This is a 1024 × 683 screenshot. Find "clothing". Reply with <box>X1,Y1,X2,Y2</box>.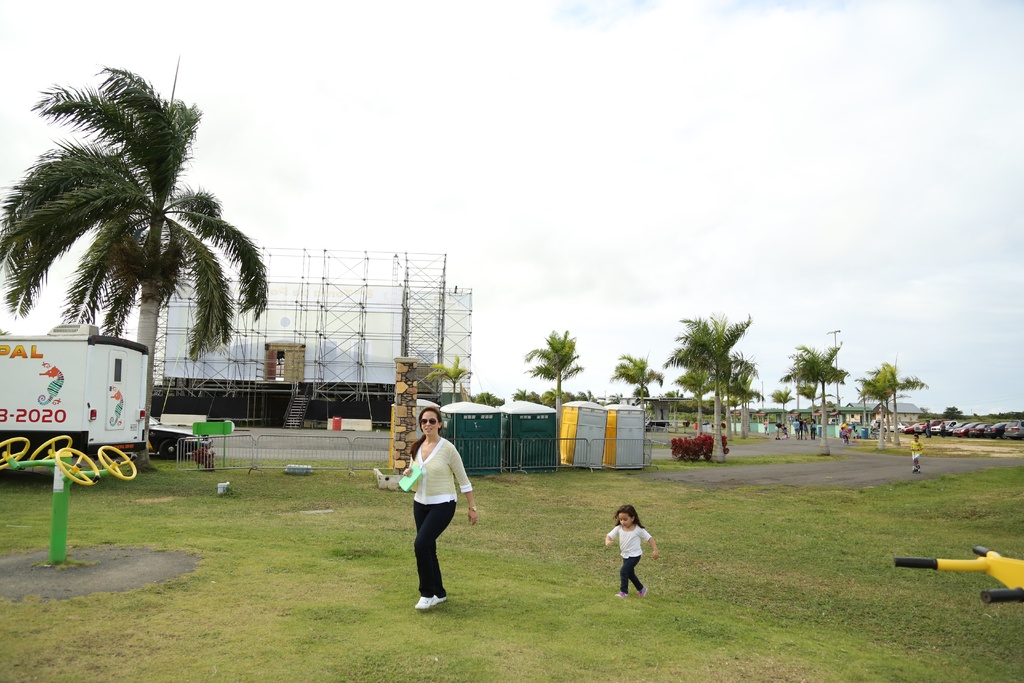
<box>397,431,468,589</box>.
